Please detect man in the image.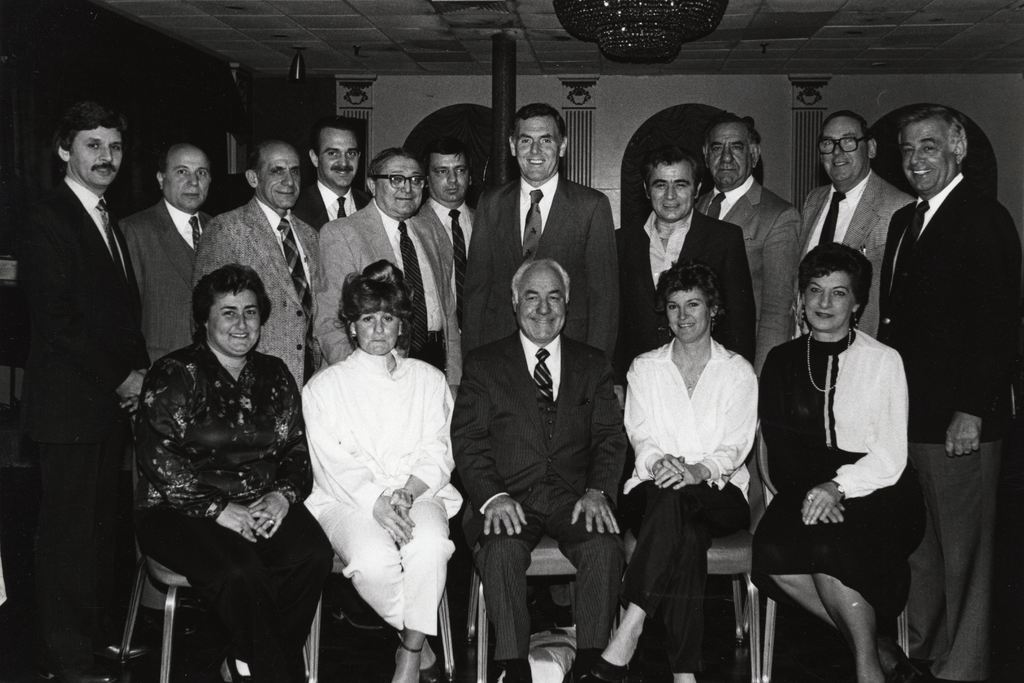
191 140 316 384.
